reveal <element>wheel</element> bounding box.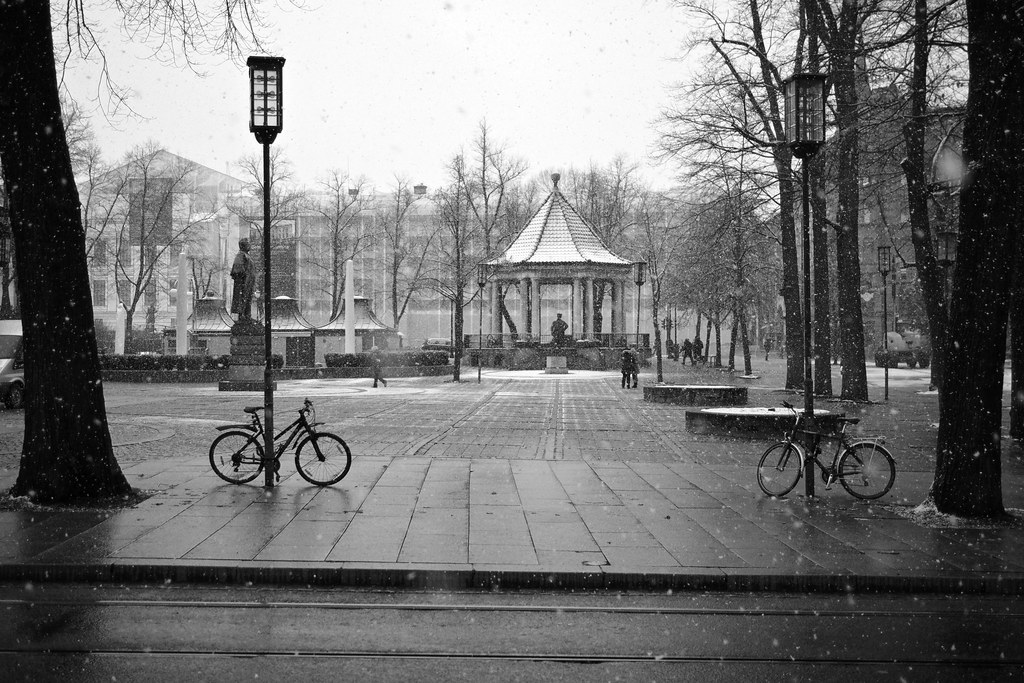
Revealed: [left=207, top=428, right=268, bottom=488].
